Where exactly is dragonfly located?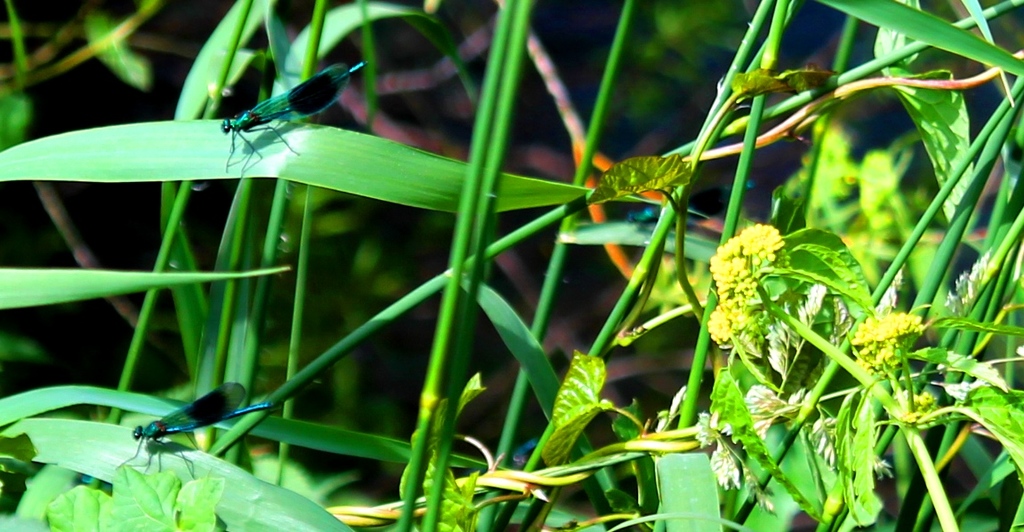
Its bounding box is x1=626, y1=184, x2=758, y2=226.
